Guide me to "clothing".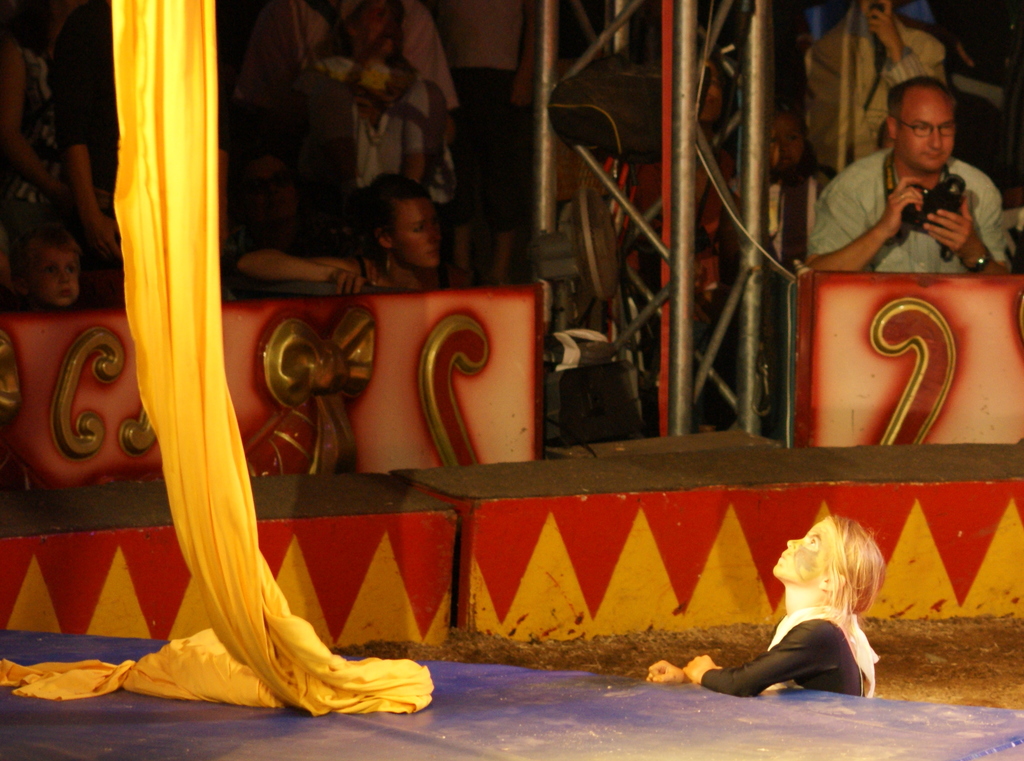
Guidance: (272,3,471,194).
